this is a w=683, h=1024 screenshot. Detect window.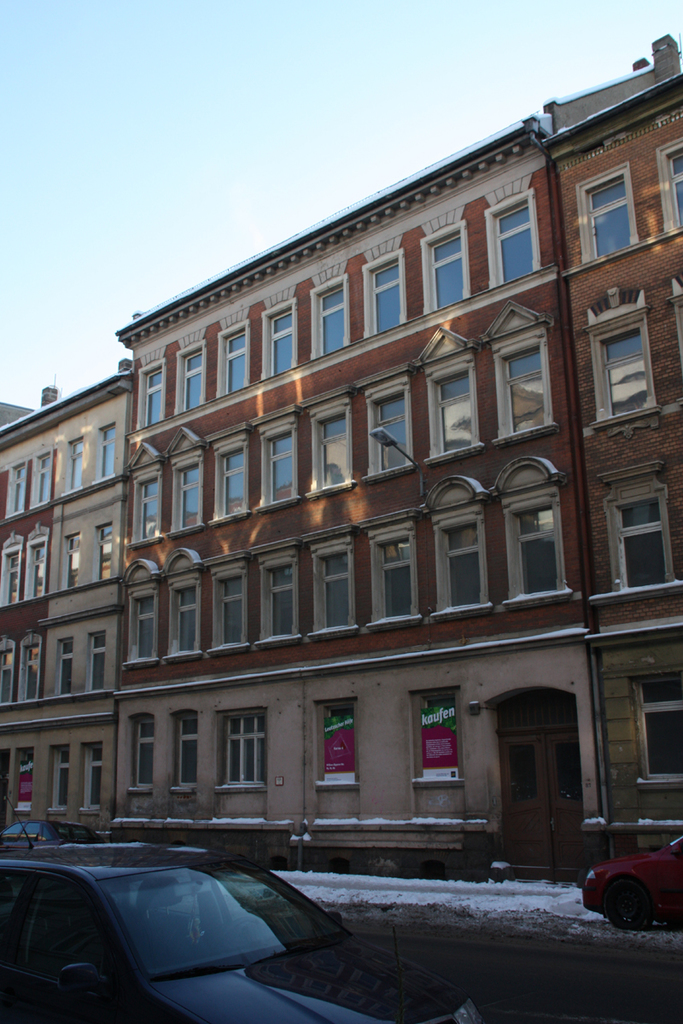
{"left": 360, "top": 256, "right": 412, "bottom": 337}.
